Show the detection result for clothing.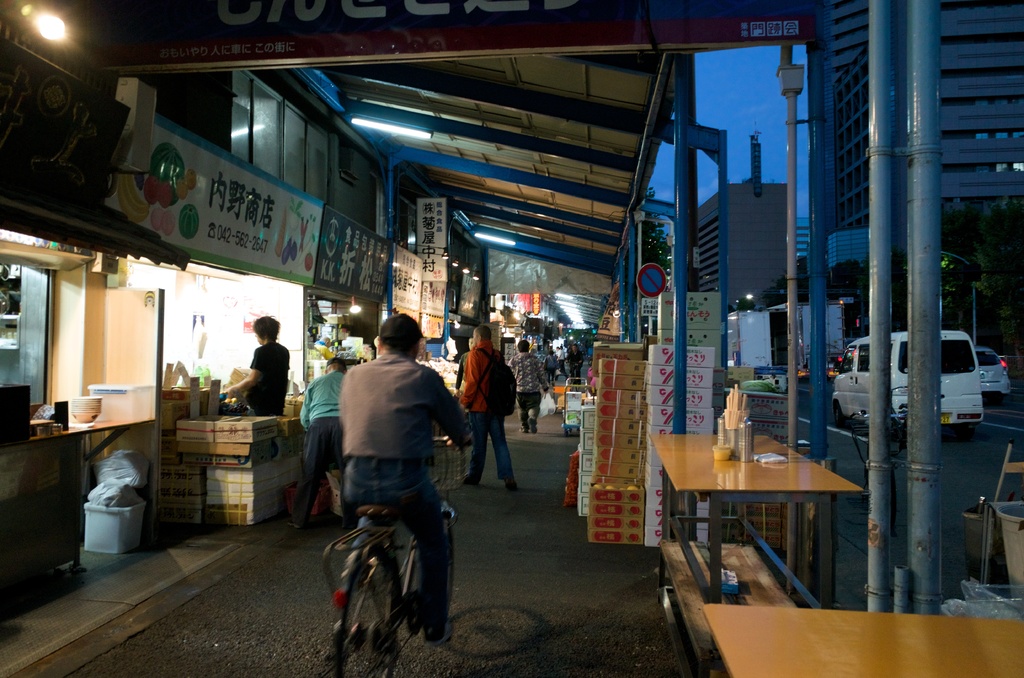
(333, 353, 466, 611).
